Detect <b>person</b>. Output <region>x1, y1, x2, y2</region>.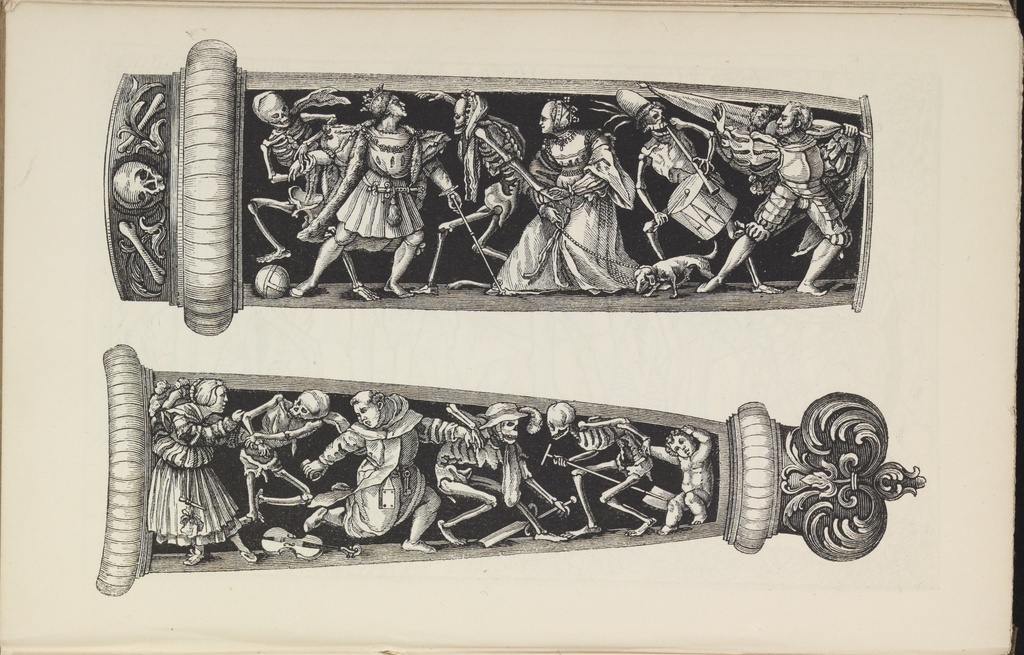
<region>150, 380, 241, 565</region>.
